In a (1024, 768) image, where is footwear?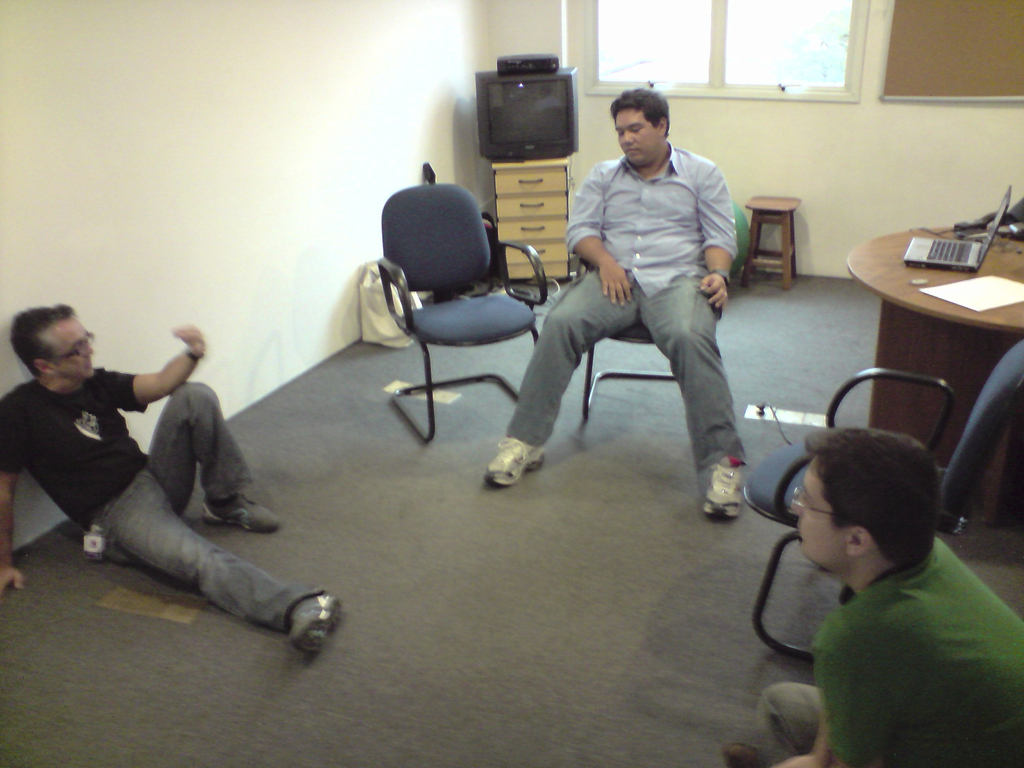
select_region(477, 430, 549, 499).
